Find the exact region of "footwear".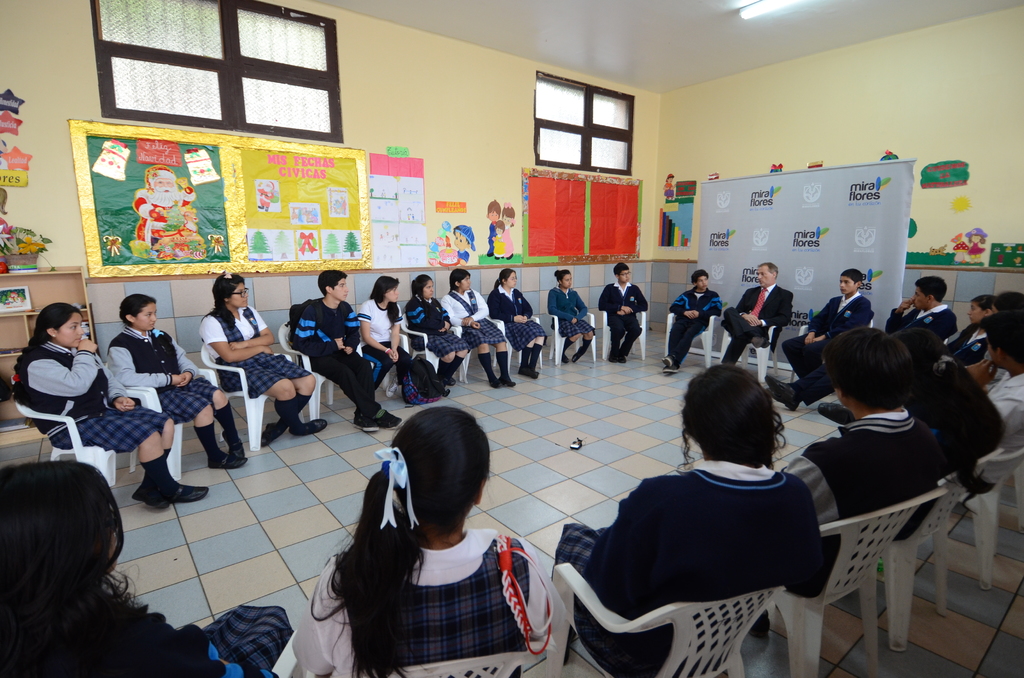
Exact region: l=147, t=491, r=172, b=511.
